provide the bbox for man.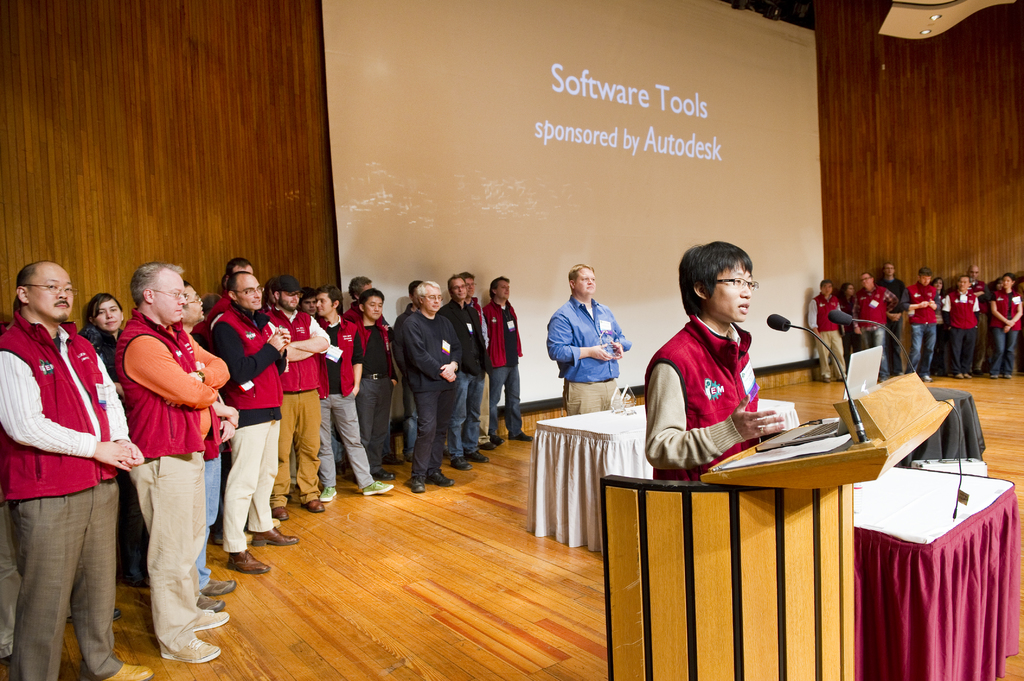
<box>298,283,320,319</box>.
